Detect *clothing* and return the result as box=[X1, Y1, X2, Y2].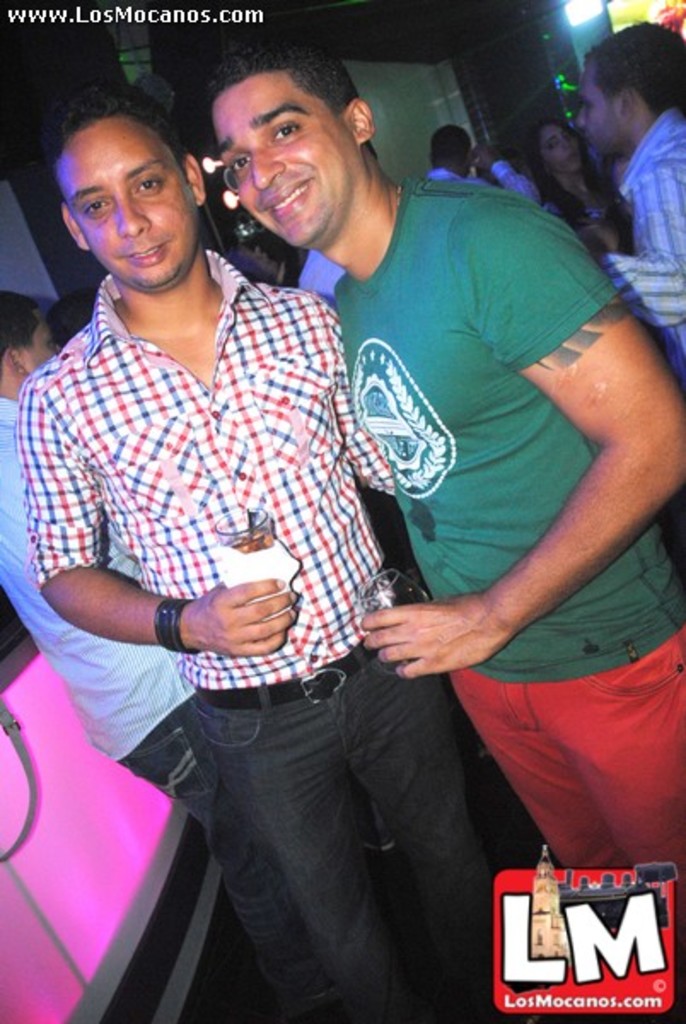
box=[0, 394, 324, 1022].
